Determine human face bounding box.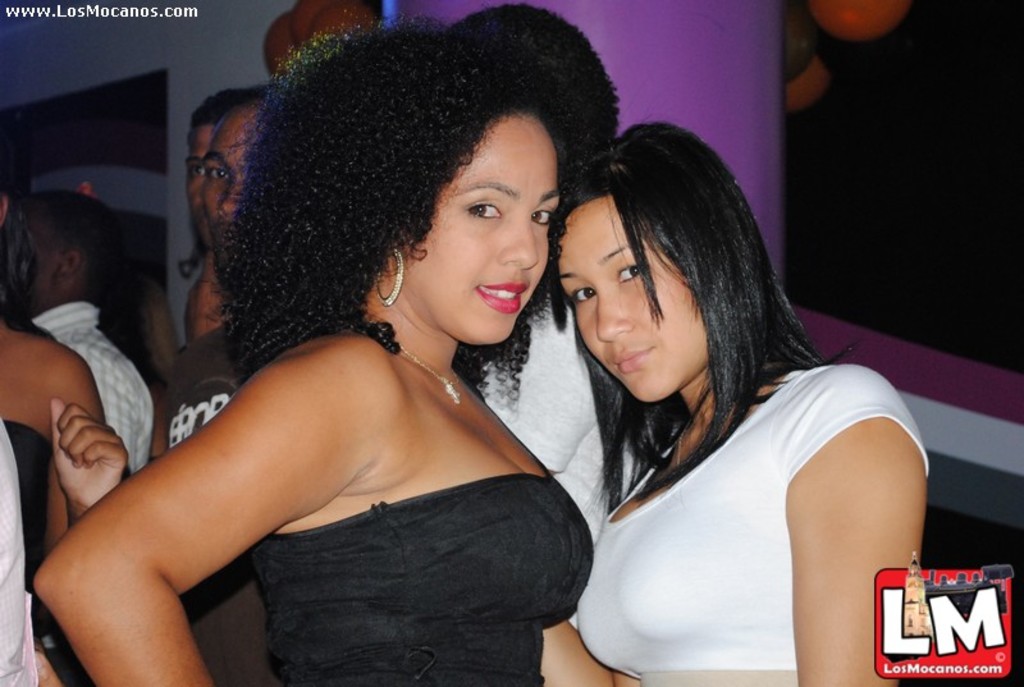
Determined: 204/115/256/237.
